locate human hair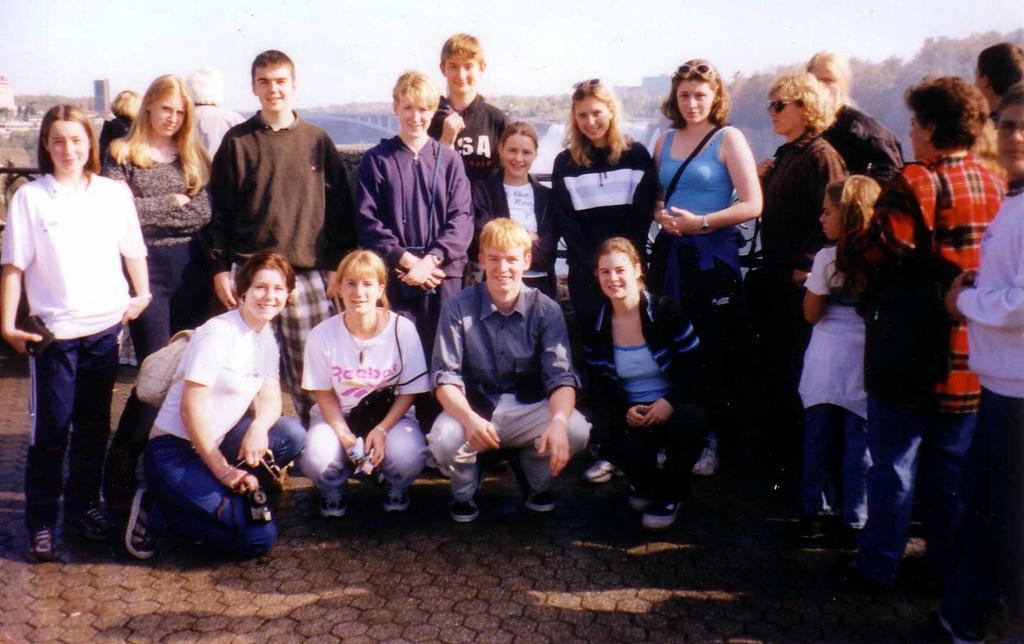
805, 46, 859, 109
